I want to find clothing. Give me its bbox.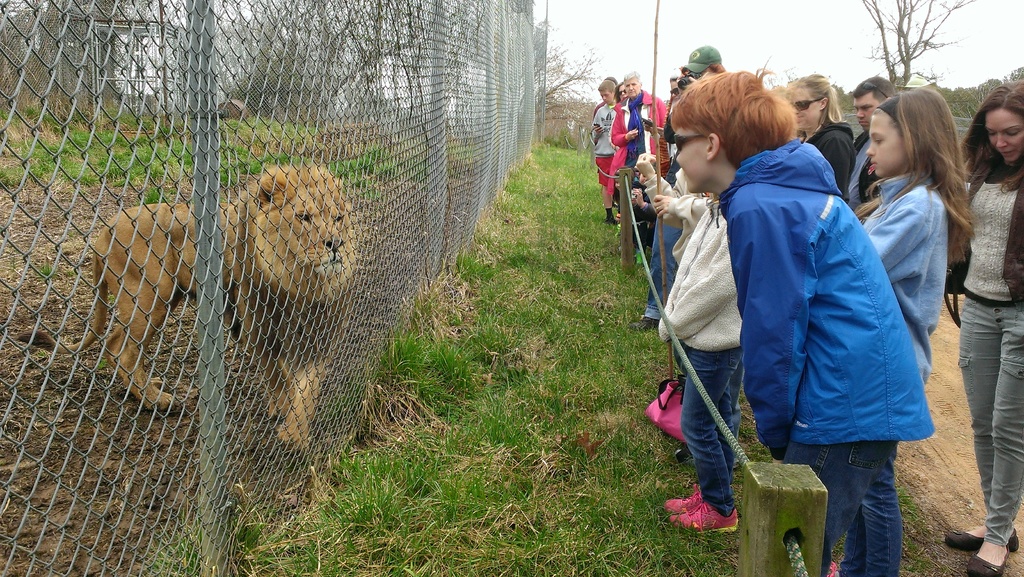
856 177 952 333.
